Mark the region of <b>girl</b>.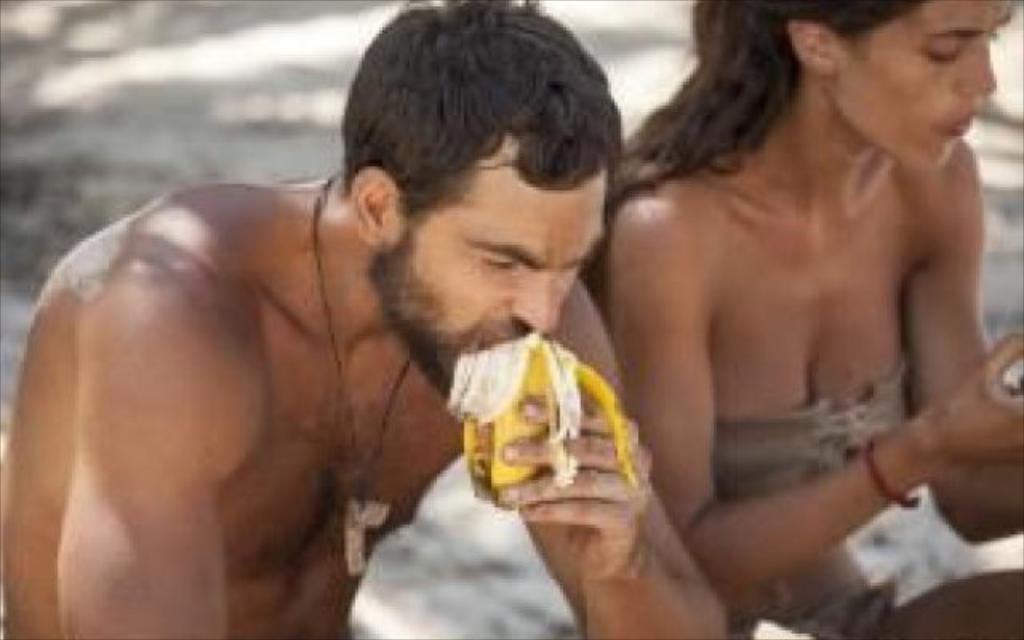
Region: {"left": 579, "top": 0, "right": 1022, "bottom": 638}.
